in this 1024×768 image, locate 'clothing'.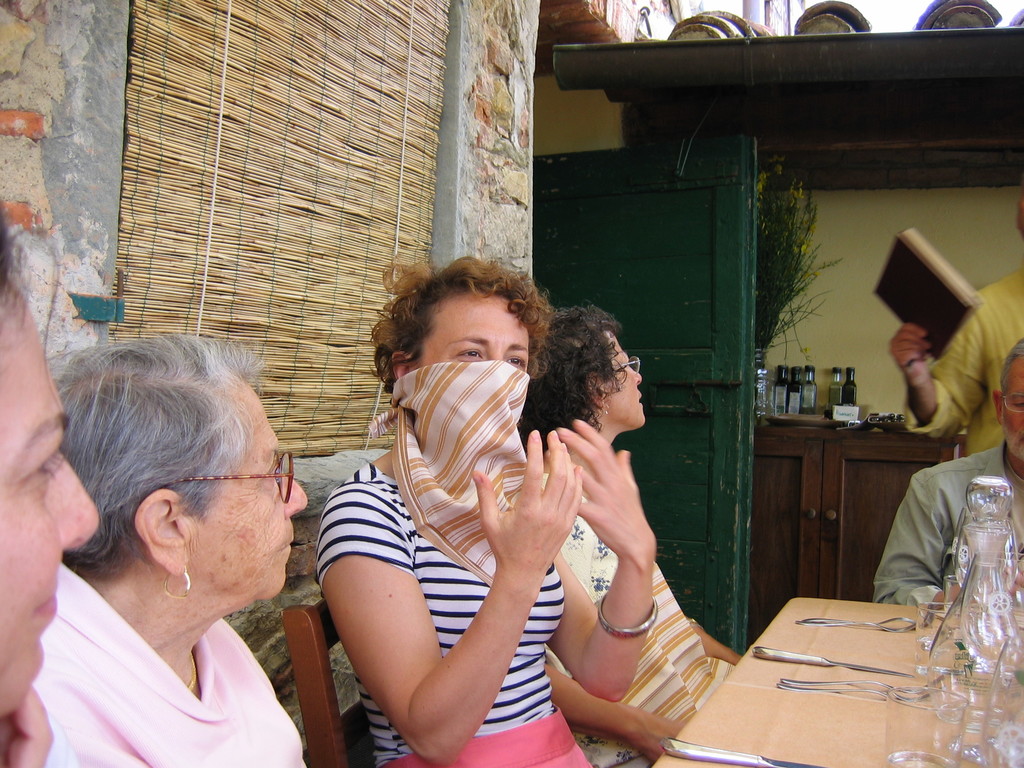
Bounding box: (543,473,737,767).
